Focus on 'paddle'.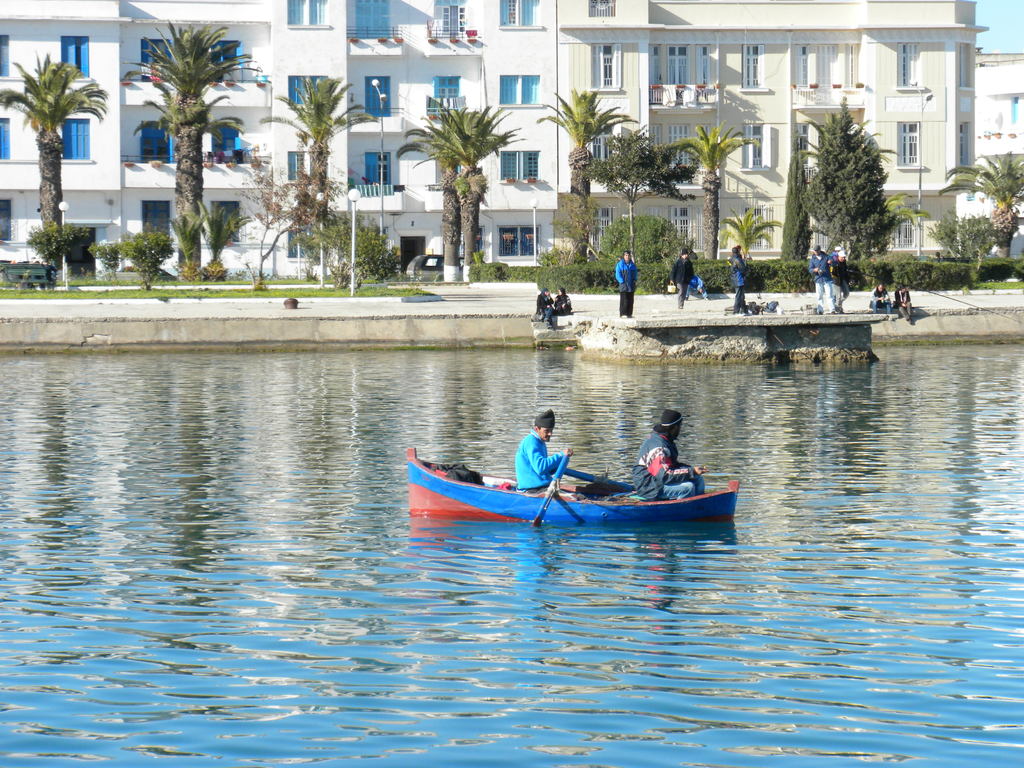
Focused at detection(564, 468, 637, 492).
